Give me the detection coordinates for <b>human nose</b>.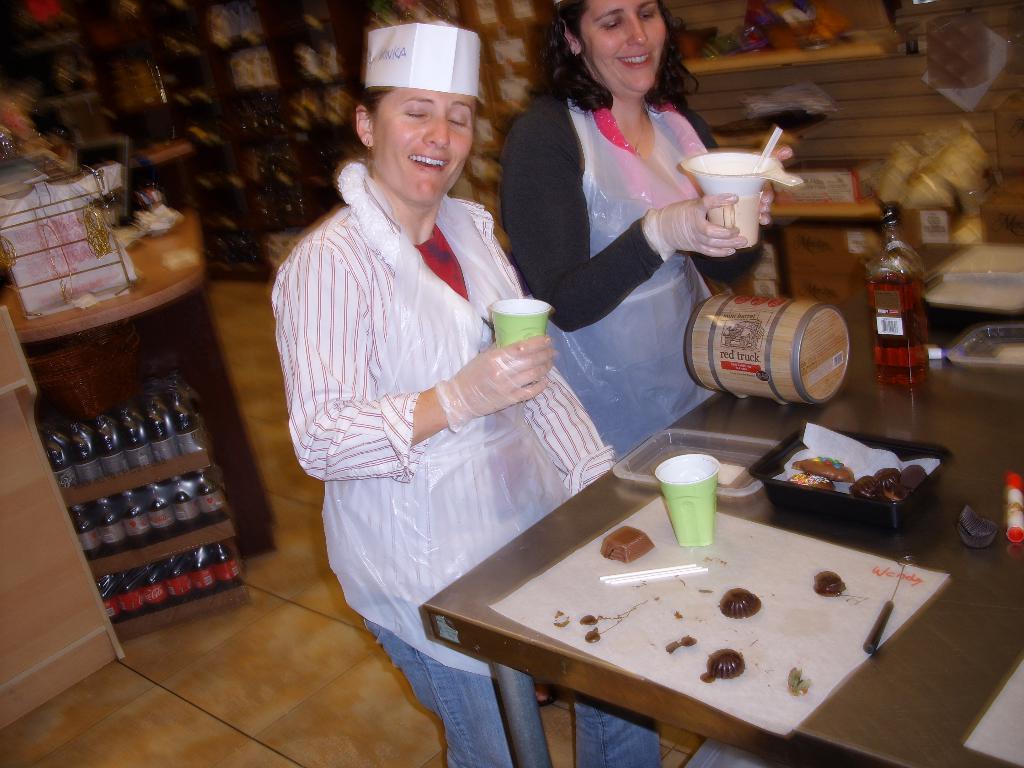
627,13,646,49.
